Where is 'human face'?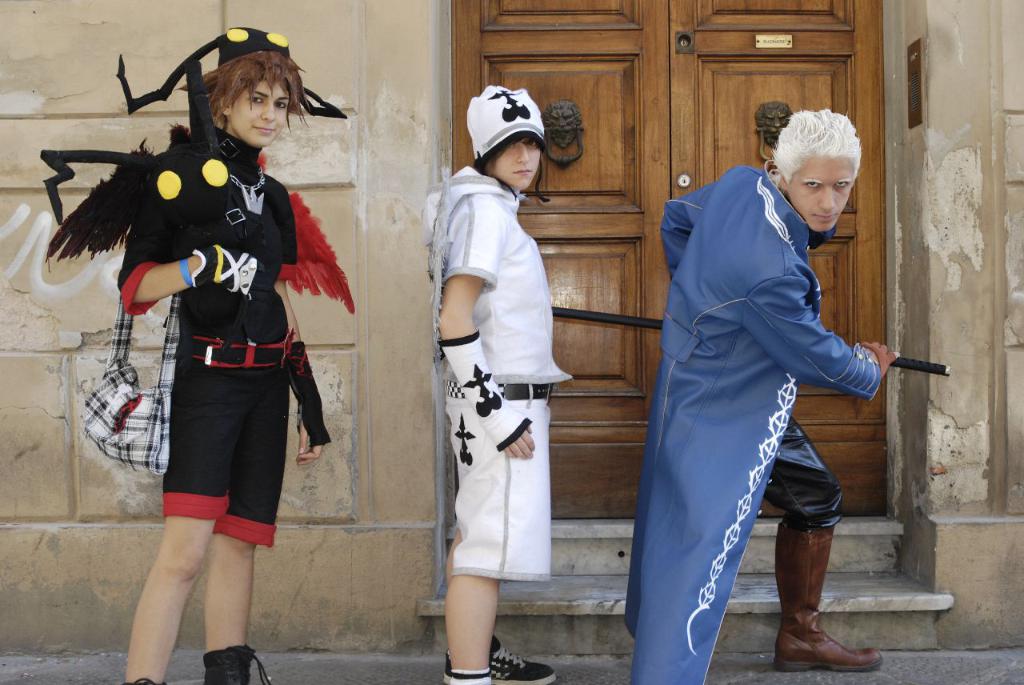
bbox(227, 78, 292, 147).
